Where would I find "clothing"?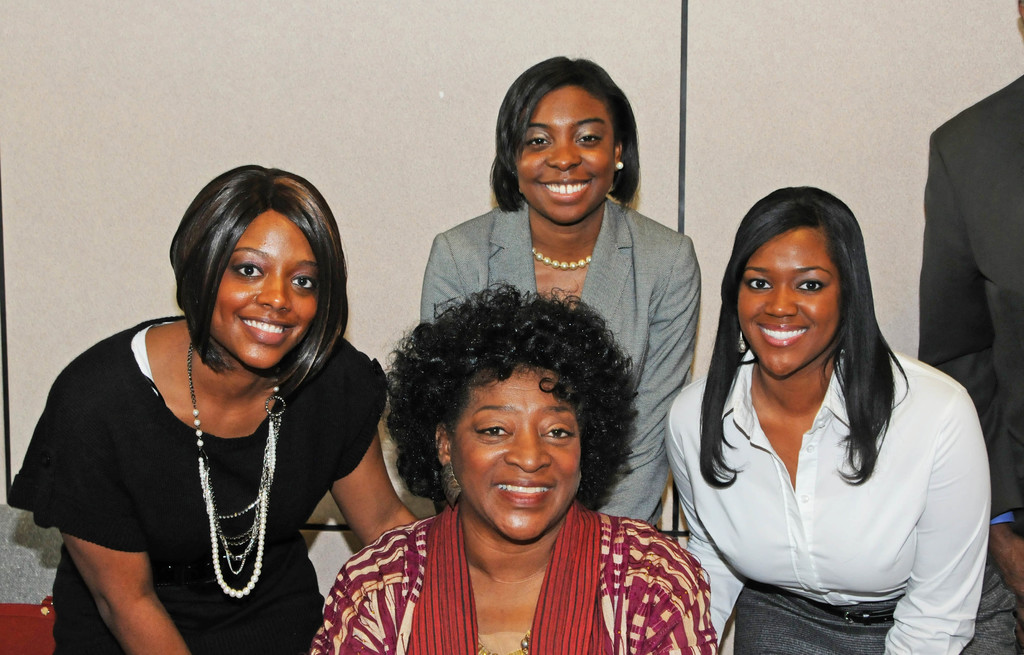
At [34,301,372,623].
